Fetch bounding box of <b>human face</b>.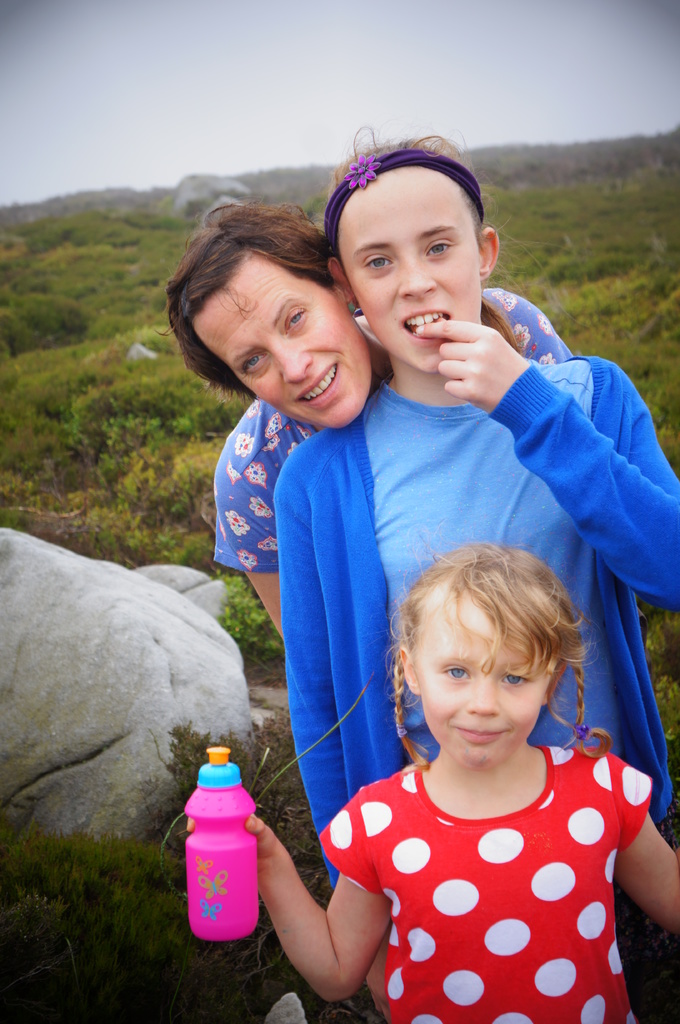
Bbox: left=190, top=250, right=368, bottom=426.
